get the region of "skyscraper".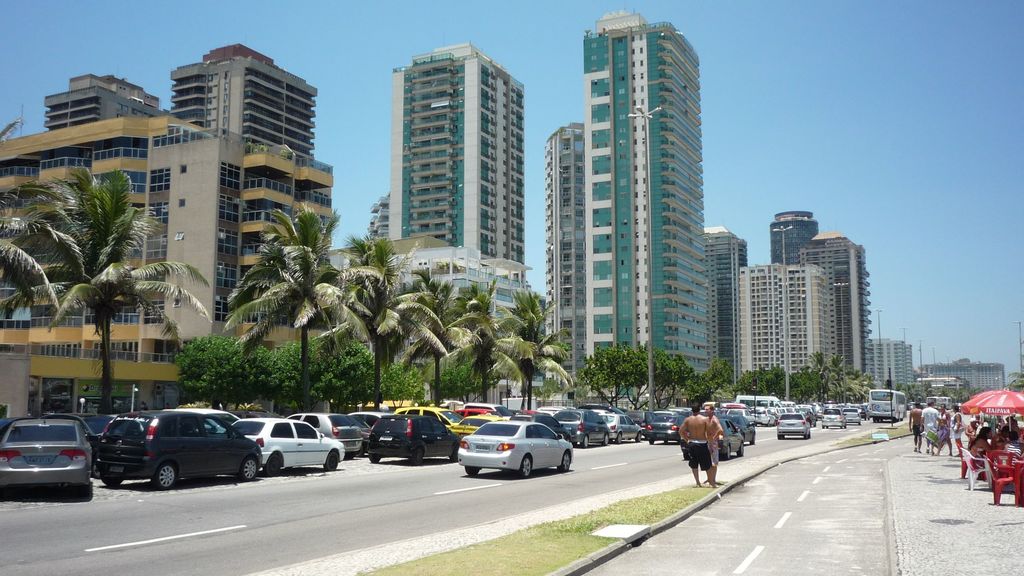
173 37 317 161.
